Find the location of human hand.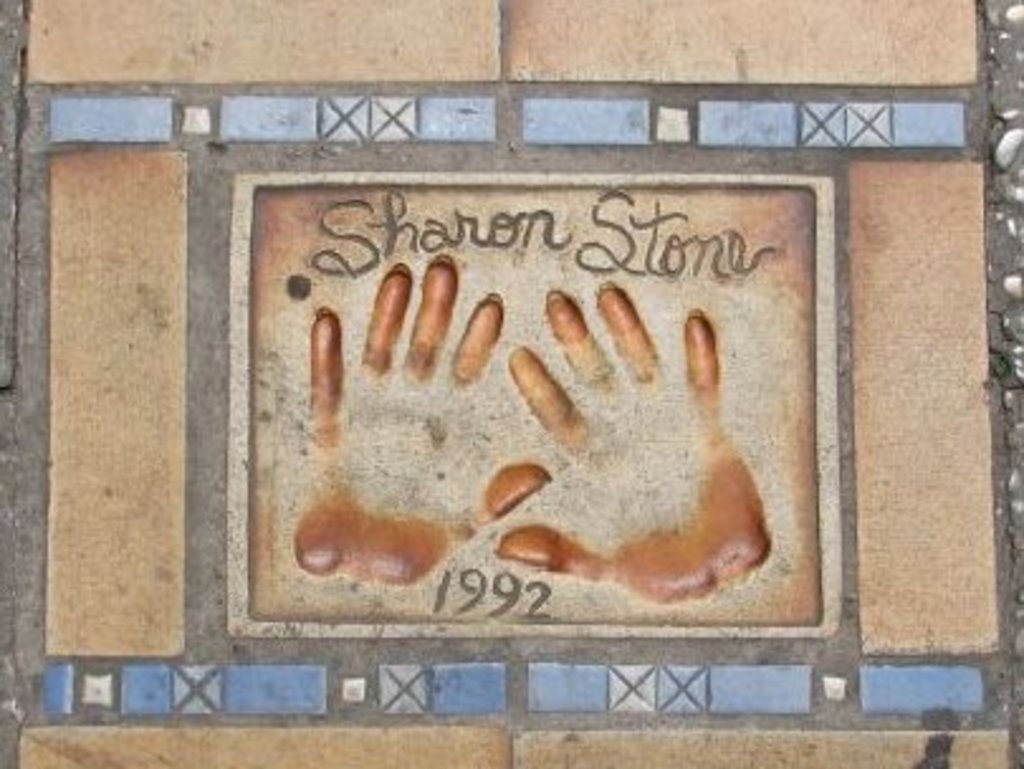
Location: {"left": 288, "top": 243, "right": 551, "bottom": 587}.
